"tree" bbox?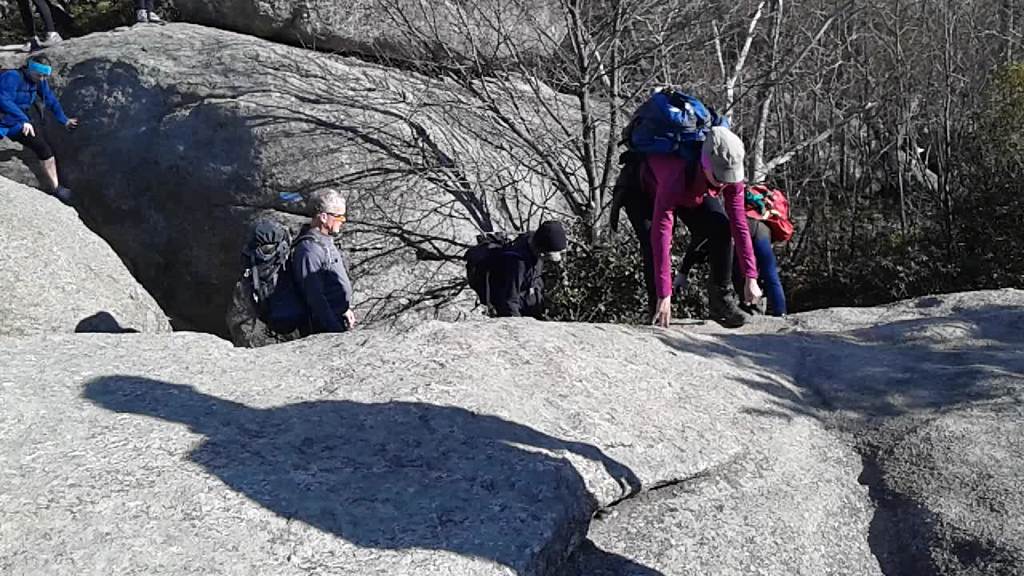
x1=255 y1=0 x2=1023 y2=298
